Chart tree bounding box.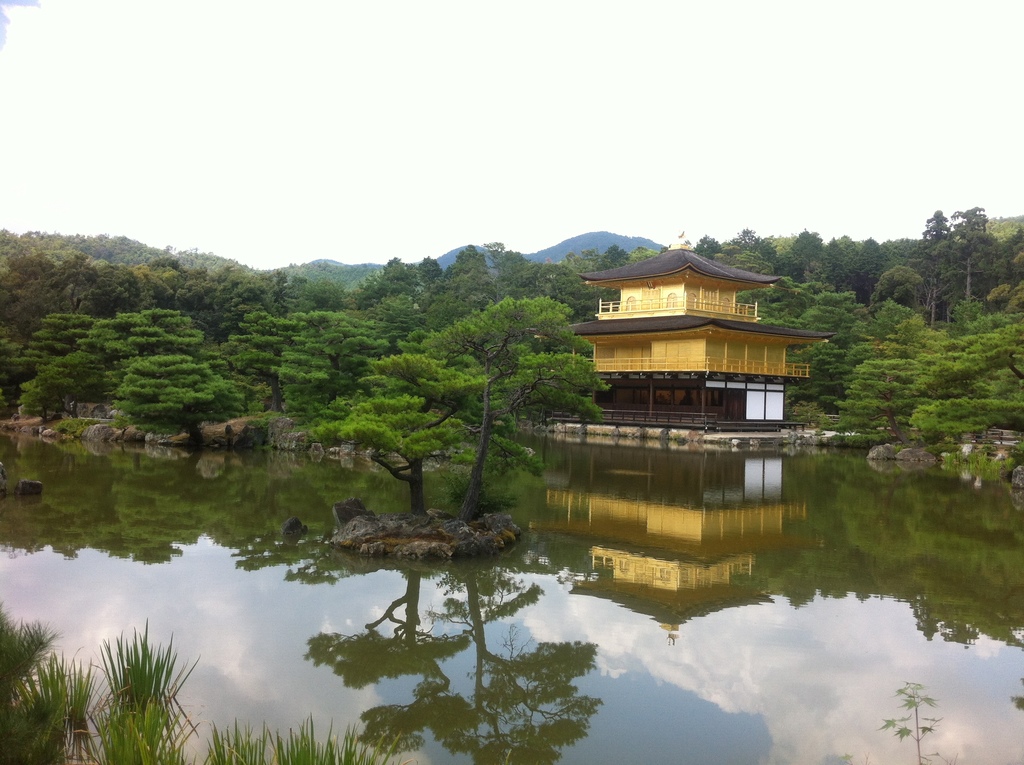
Charted: <box>930,185,1004,310</box>.
